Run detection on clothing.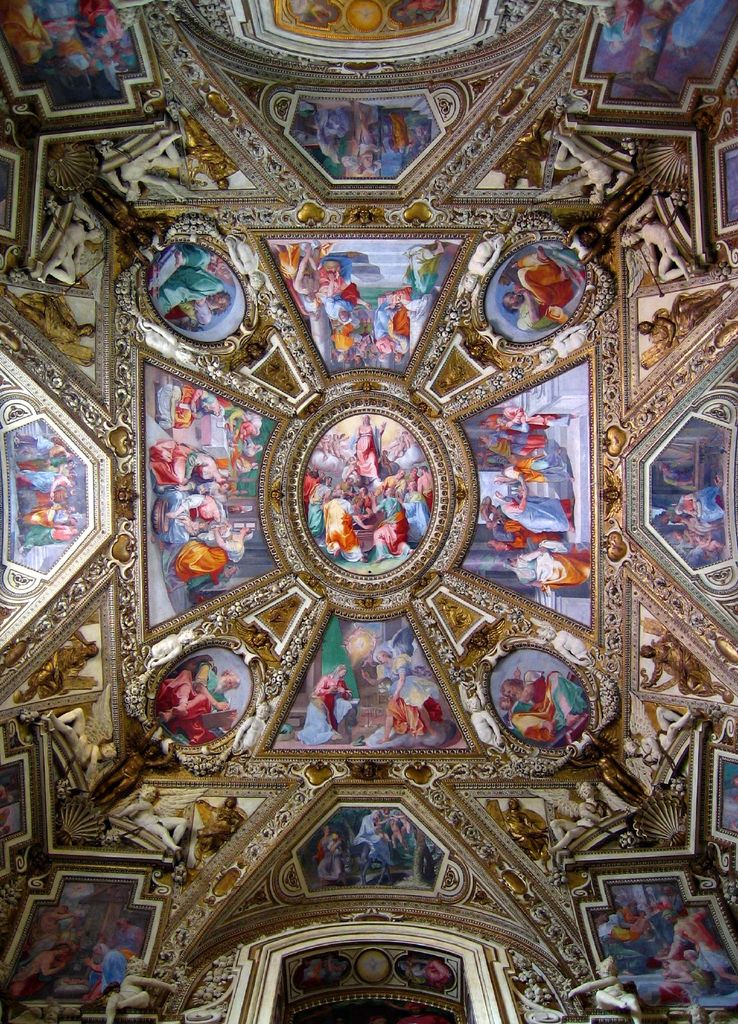
Result: BBox(223, 413, 263, 435).
